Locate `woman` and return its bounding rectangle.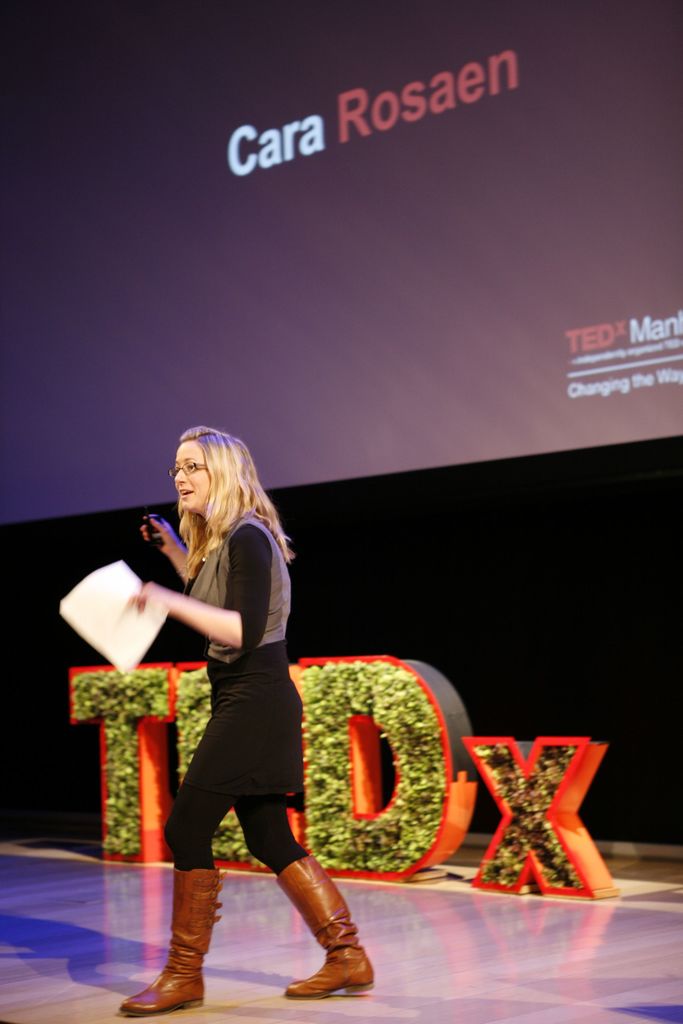
crop(124, 440, 321, 978).
